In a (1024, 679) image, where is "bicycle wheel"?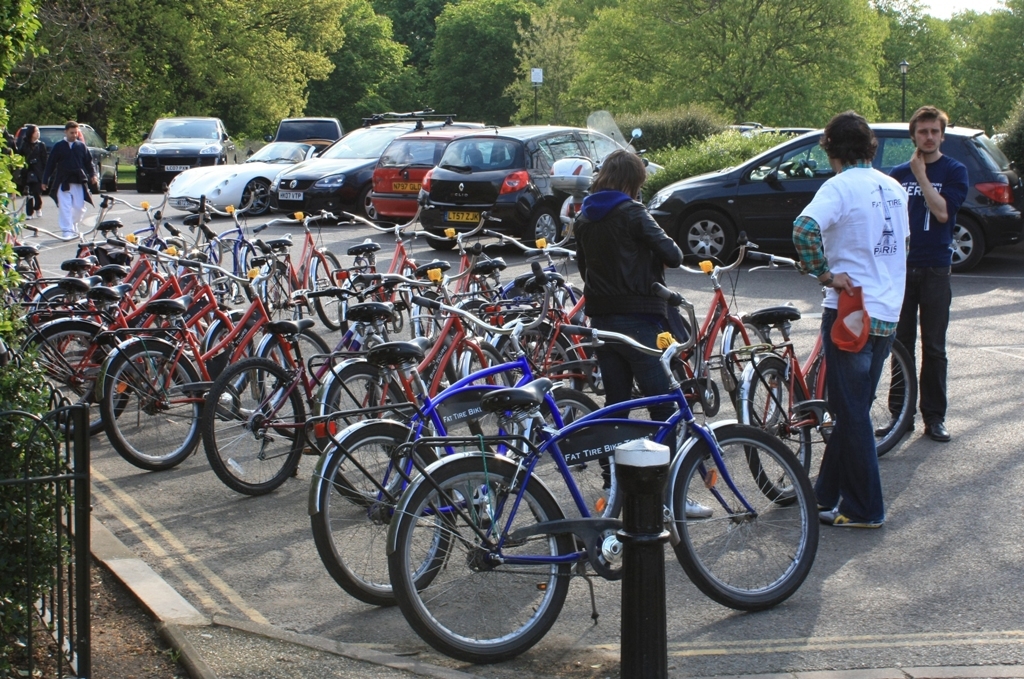
bbox(528, 383, 622, 550).
